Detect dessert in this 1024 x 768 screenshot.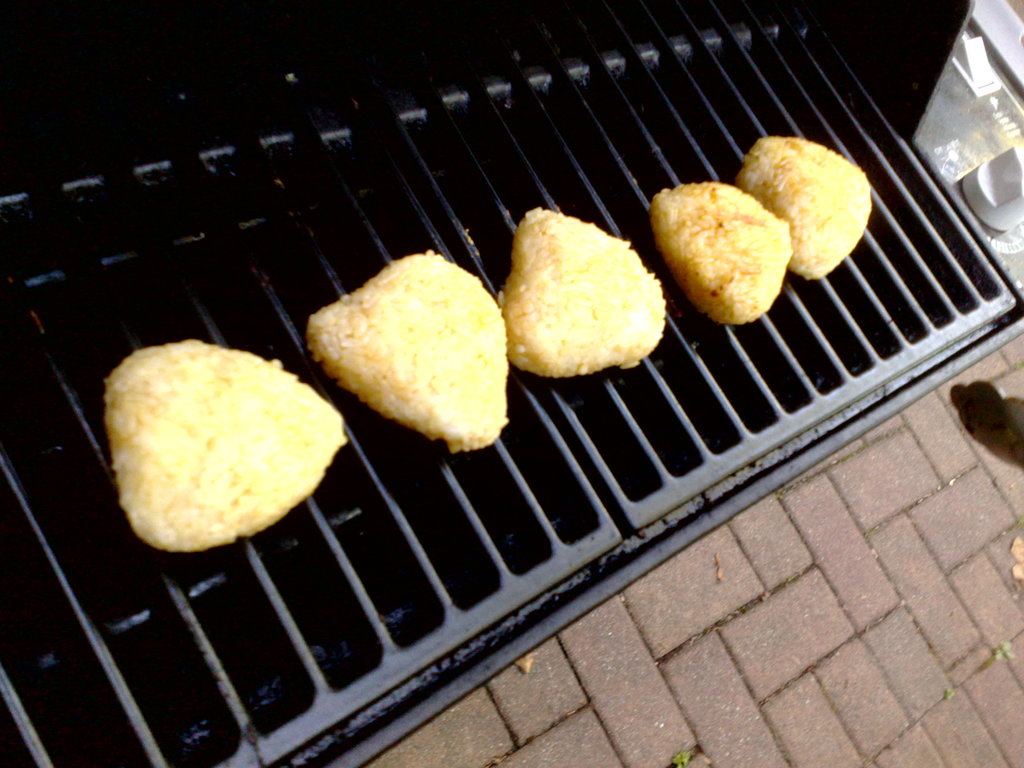
Detection: [303, 248, 508, 453].
